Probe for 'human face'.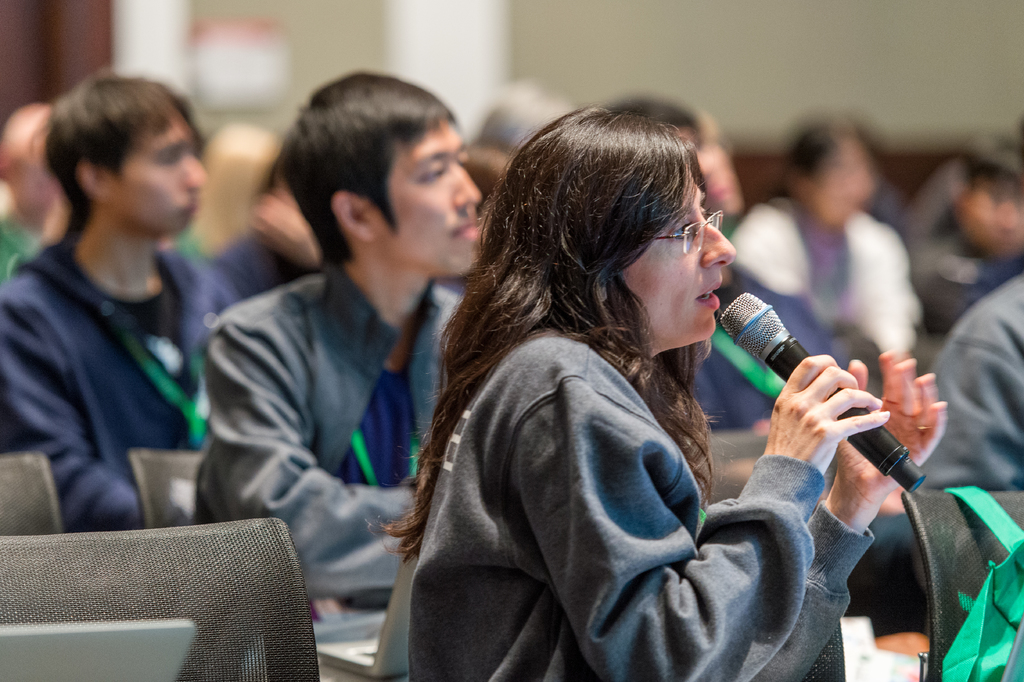
Probe result: 105 115 207 231.
